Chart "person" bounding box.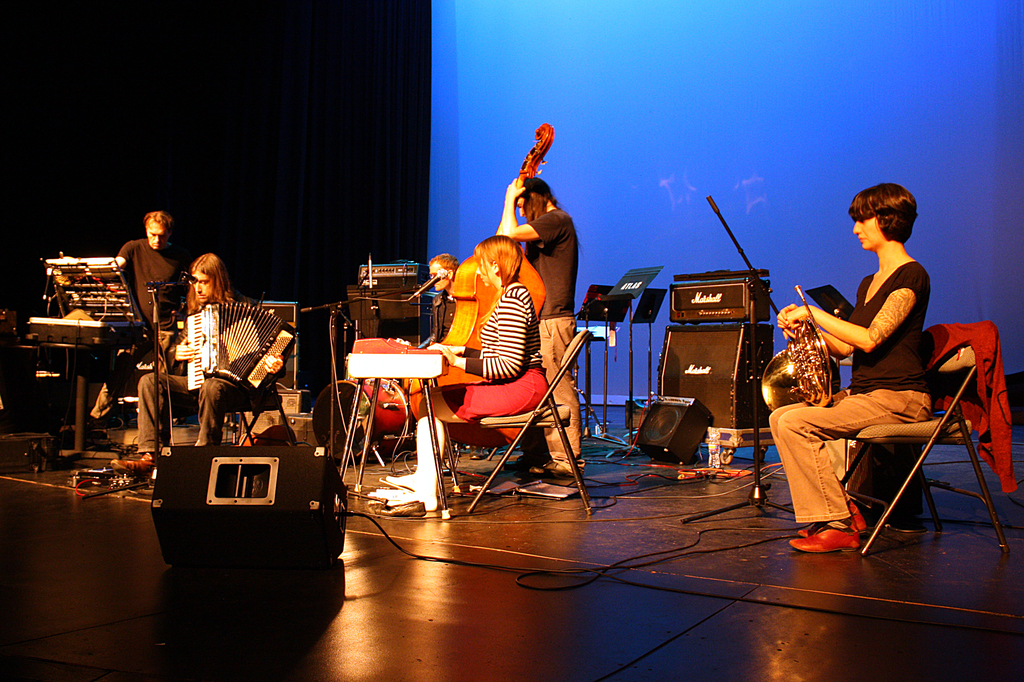
Charted: detection(373, 239, 548, 513).
